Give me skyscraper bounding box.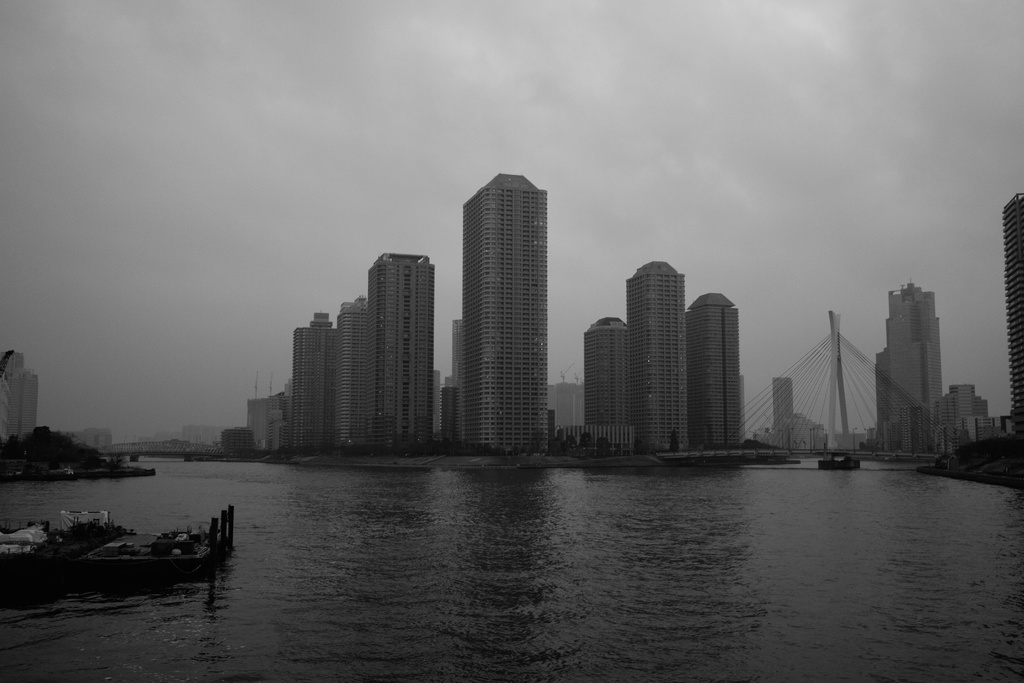
<box>1002,192,1023,435</box>.
